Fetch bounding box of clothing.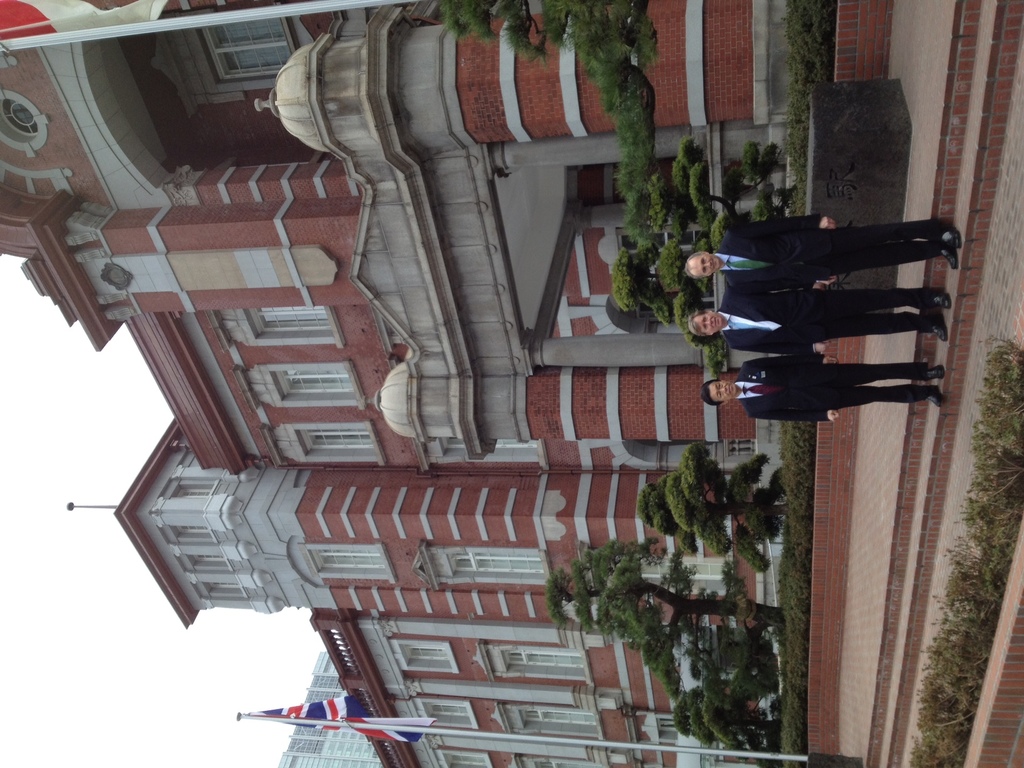
Bbox: (717,289,944,358).
